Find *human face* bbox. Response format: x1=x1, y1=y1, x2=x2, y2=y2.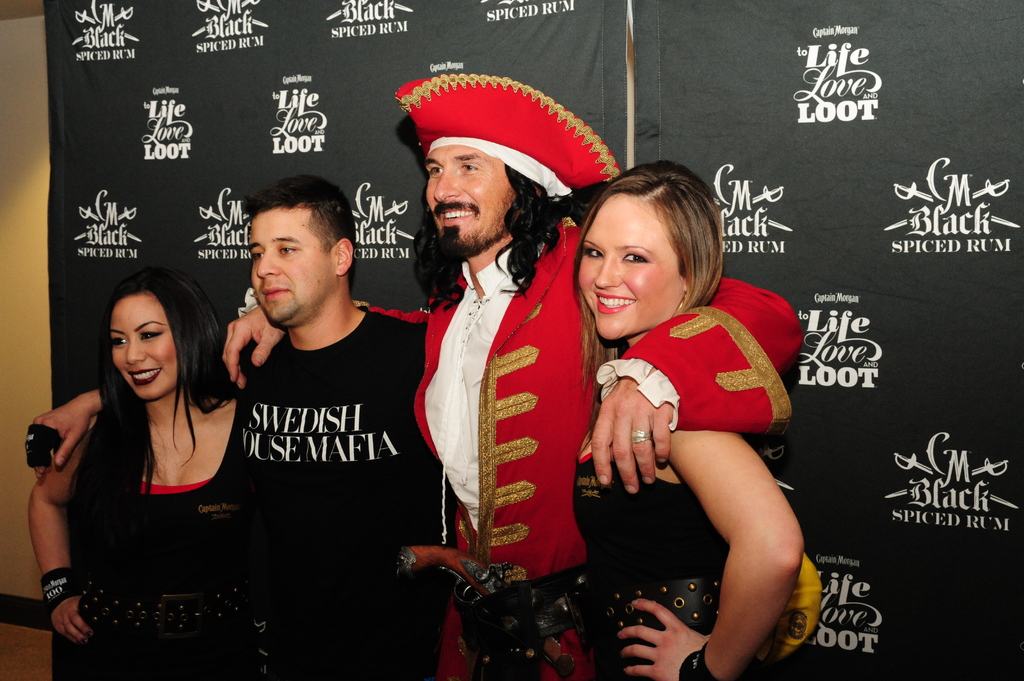
x1=250, y1=209, x2=331, y2=330.
